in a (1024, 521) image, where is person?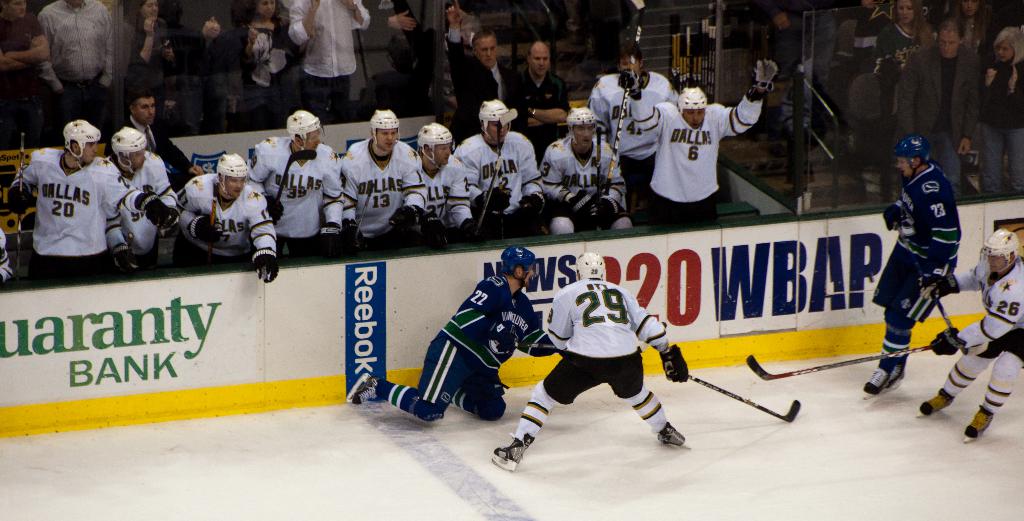
[616,58,777,239].
